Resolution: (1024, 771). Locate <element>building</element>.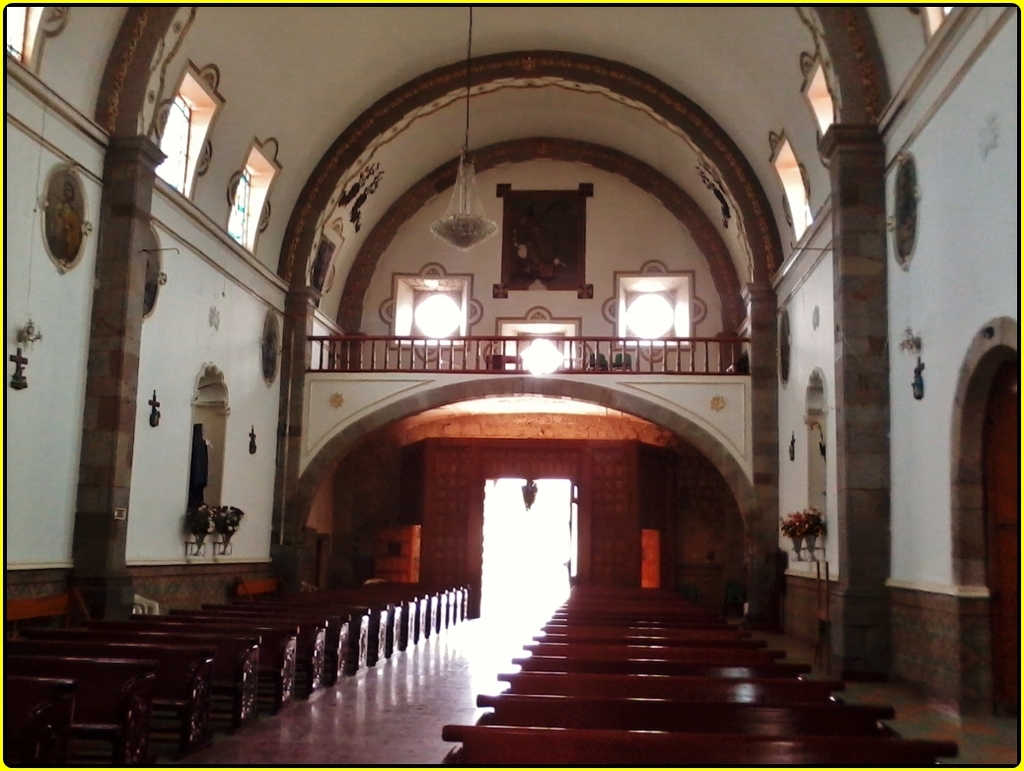
locate(6, 3, 1017, 768).
